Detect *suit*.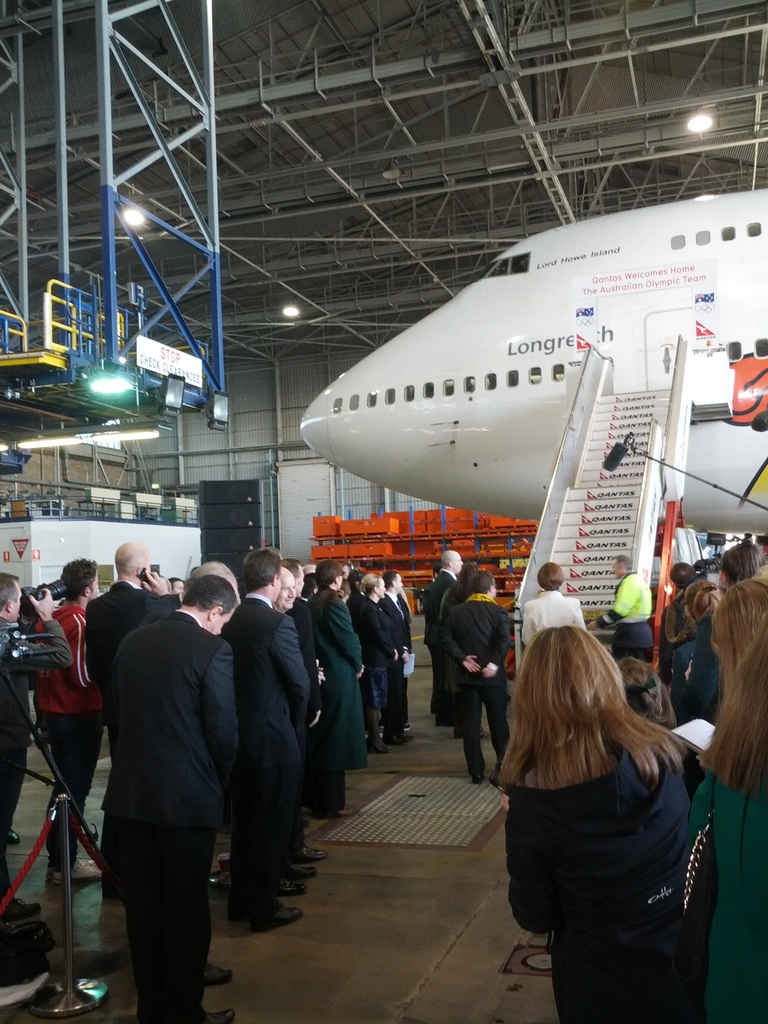
Detected at 84, 580, 152, 692.
